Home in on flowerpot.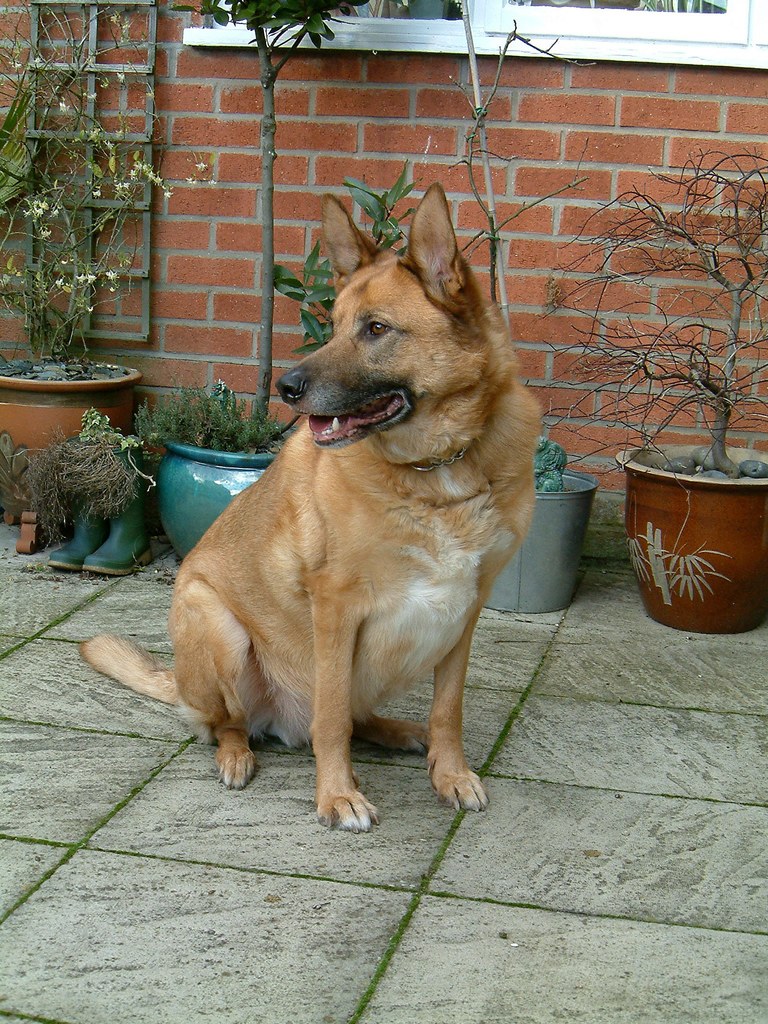
Homed in at [630,440,762,635].
